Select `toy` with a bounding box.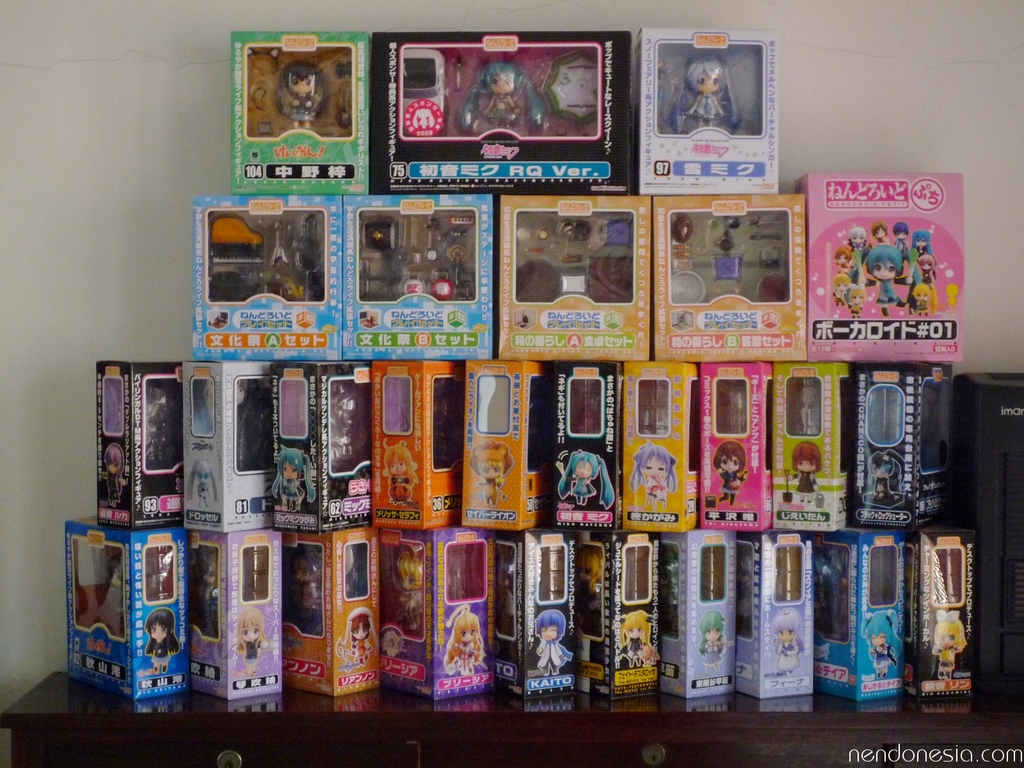
{"x1": 666, "y1": 54, "x2": 742, "y2": 138}.
